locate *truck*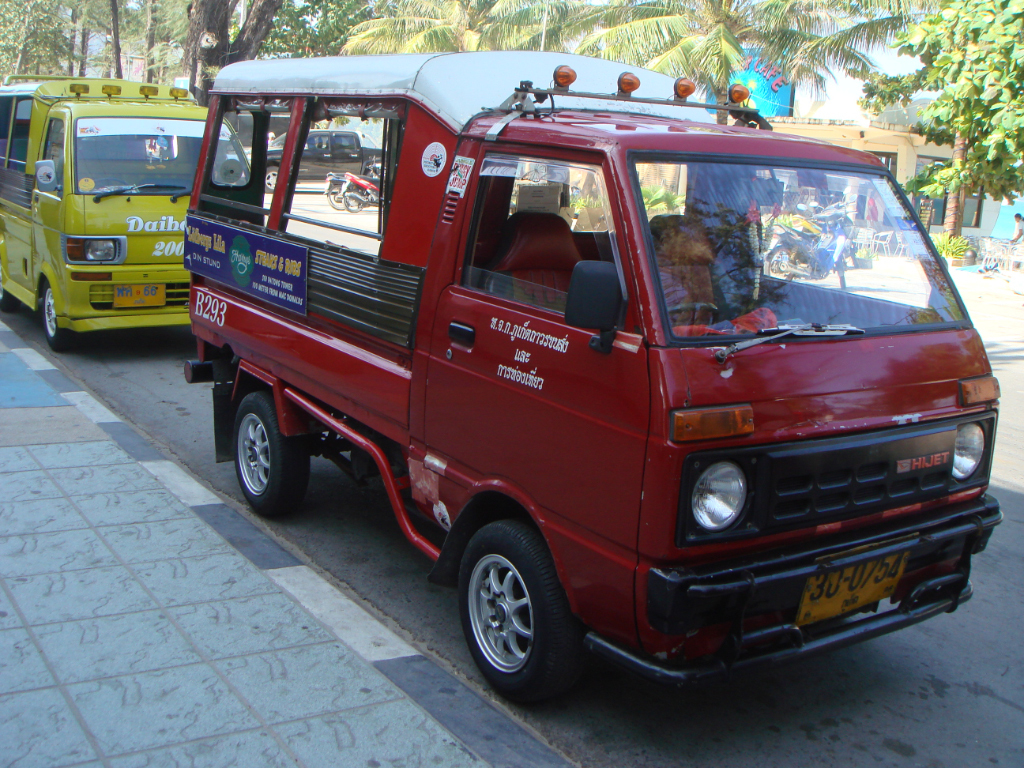
left=185, top=58, right=1010, bottom=714
